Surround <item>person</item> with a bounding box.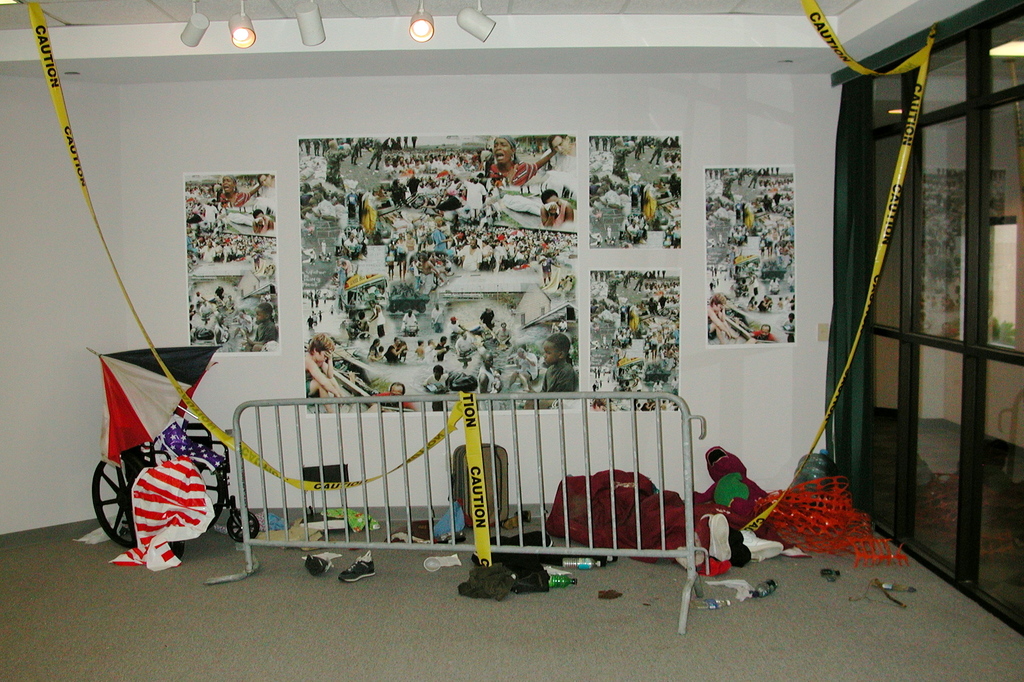
BBox(778, 296, 787, 309).
